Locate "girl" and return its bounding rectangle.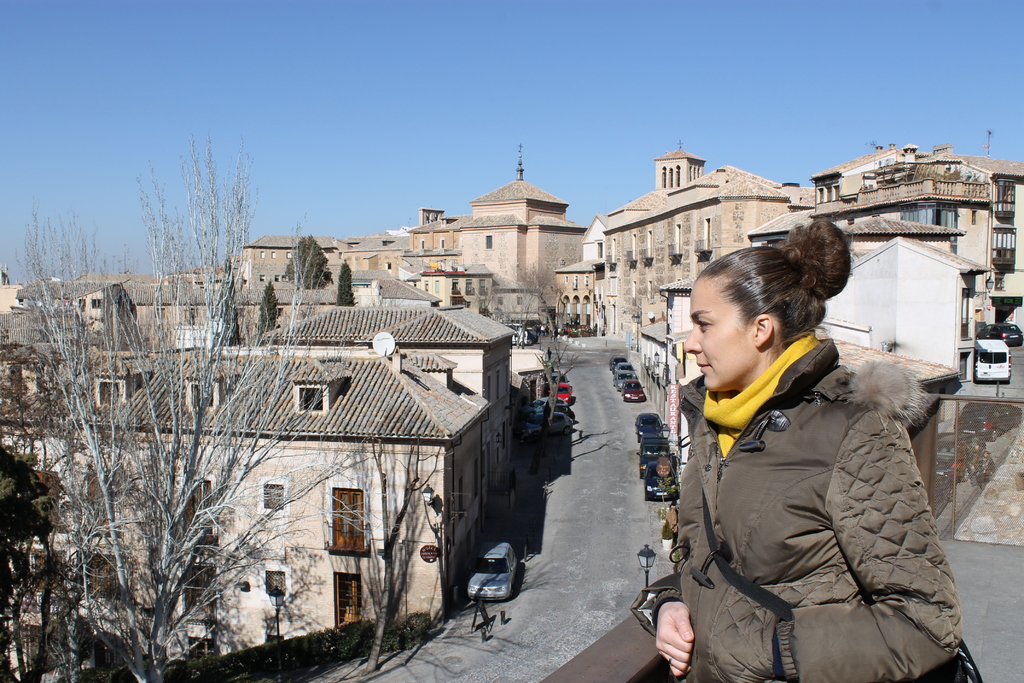
(x1=655, y1=216, x2=981, y2=682).
